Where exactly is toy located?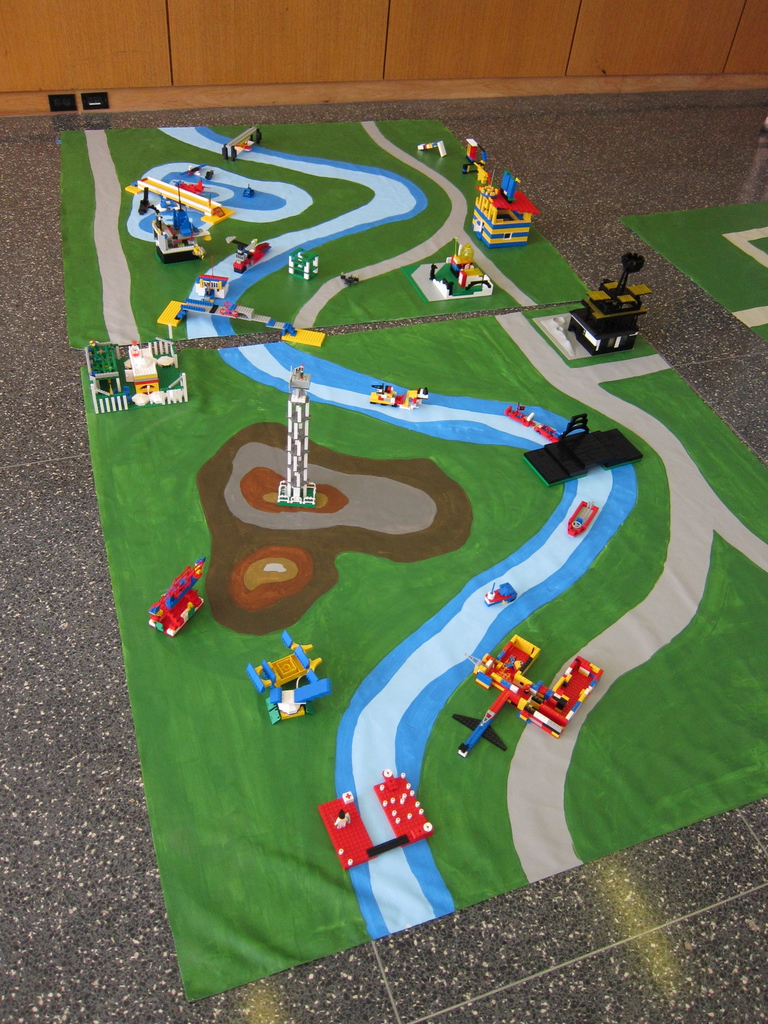
Its bounding box is [x1=364, y1=377, x2=434, y2=412].
